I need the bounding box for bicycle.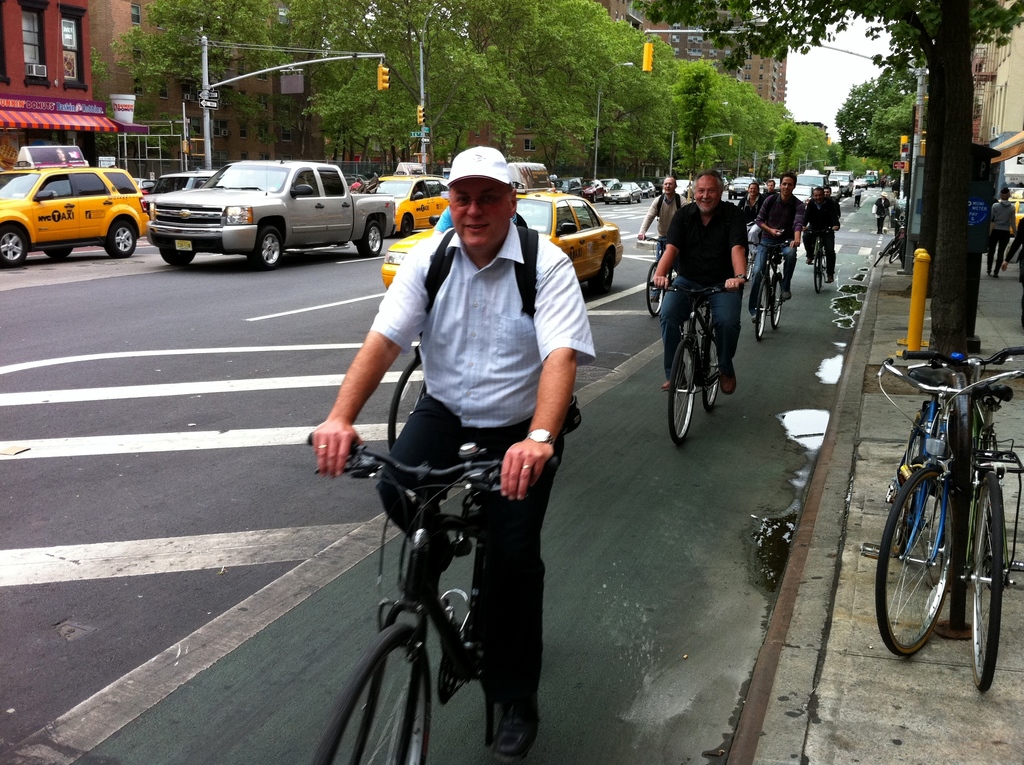
Here it is: pyautogui.locateOnScreen(385, 332, 428, 449).
